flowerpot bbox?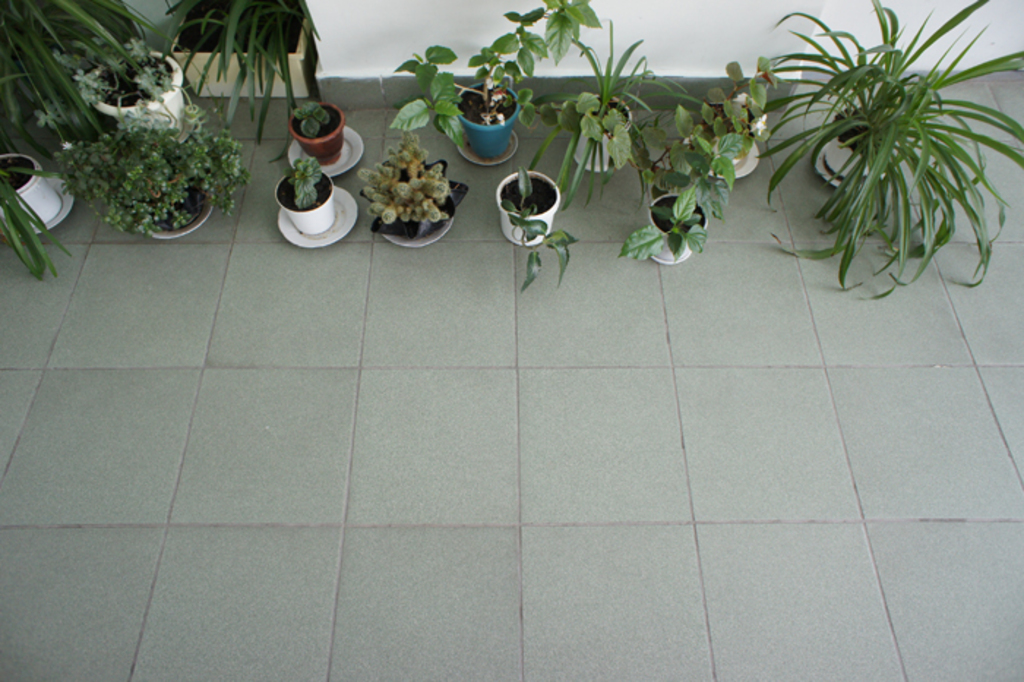
[168,19,313,101]
